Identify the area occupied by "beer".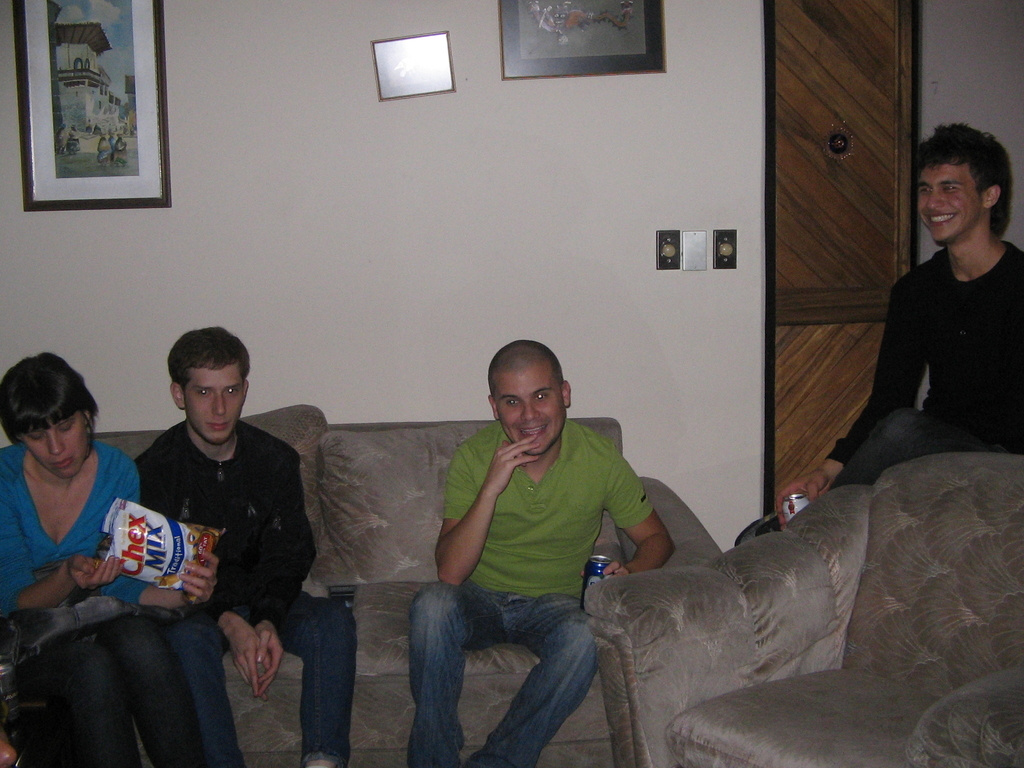
Area: box(781, 492, 809, 527).
